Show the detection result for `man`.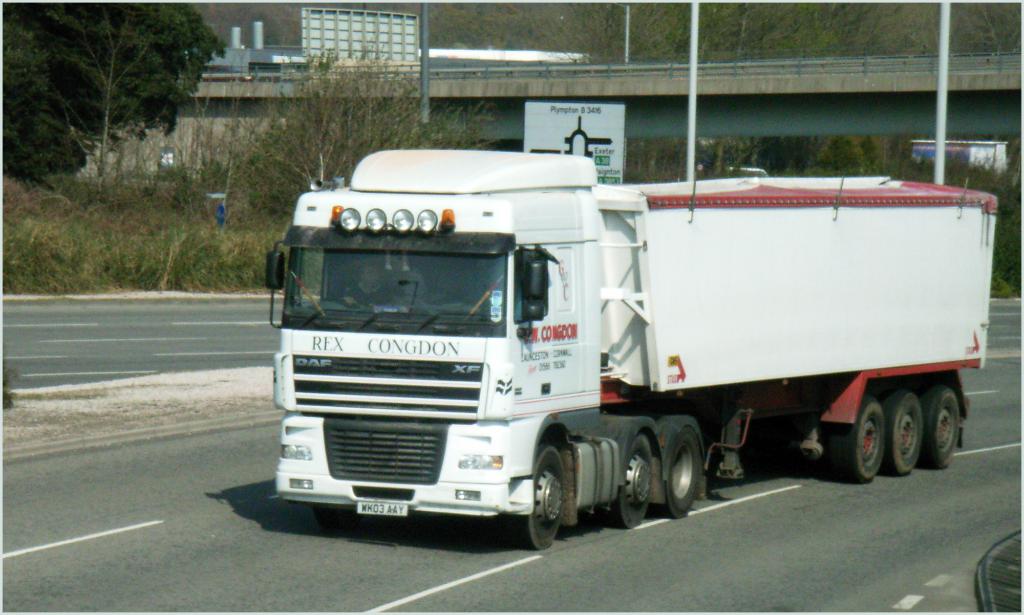
<bbox>341, 260, 404, 307</bbox>.
